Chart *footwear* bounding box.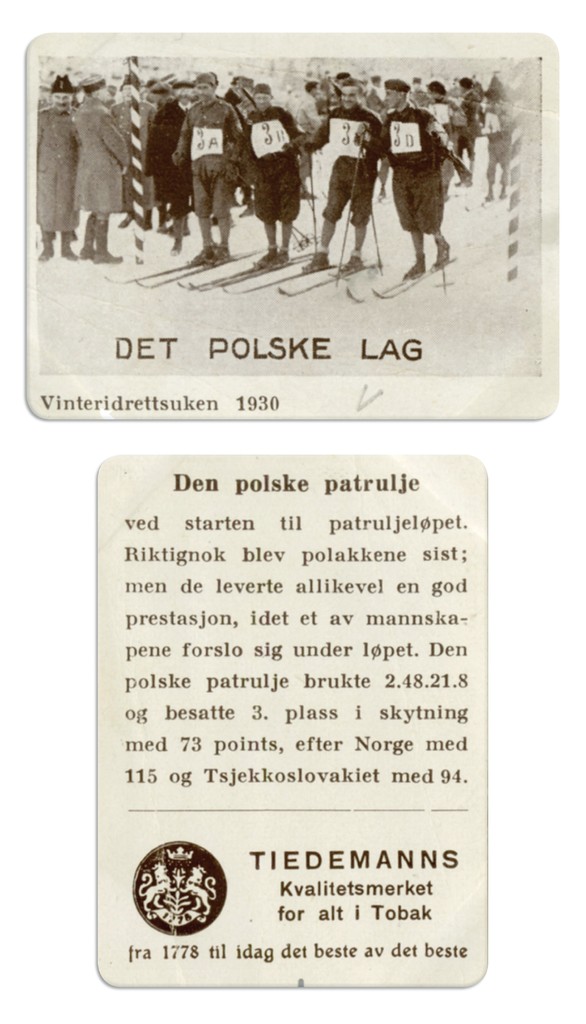
Charted: 248,247,279,269.
